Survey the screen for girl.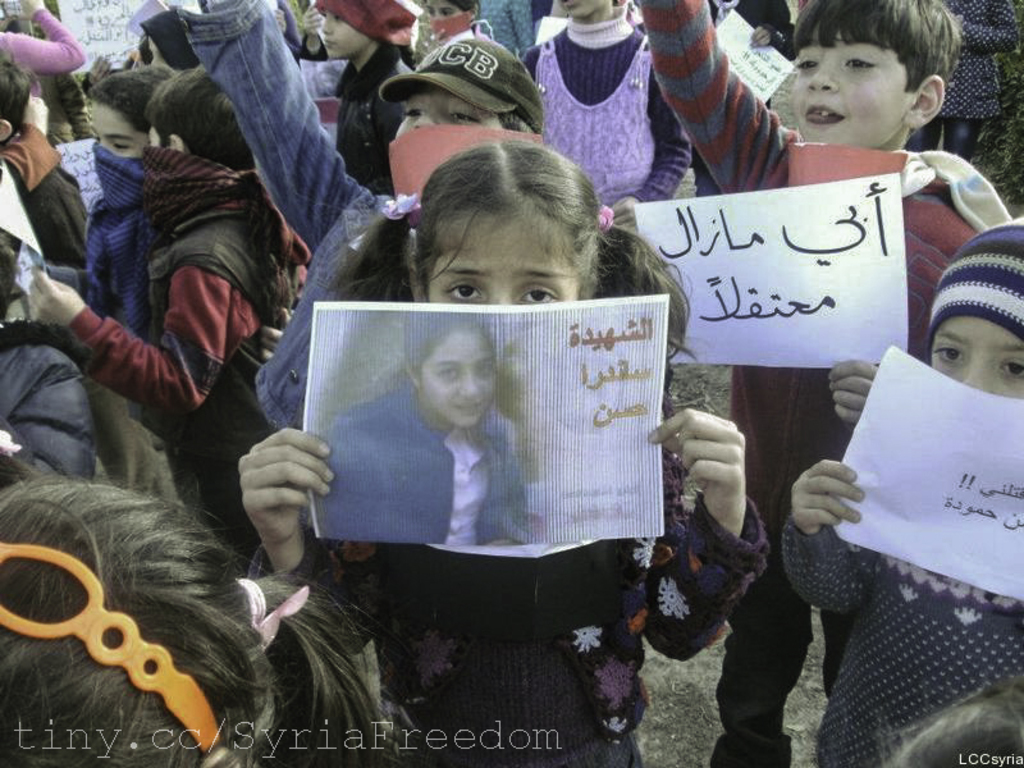
Survey found: 8 472 401 767.
